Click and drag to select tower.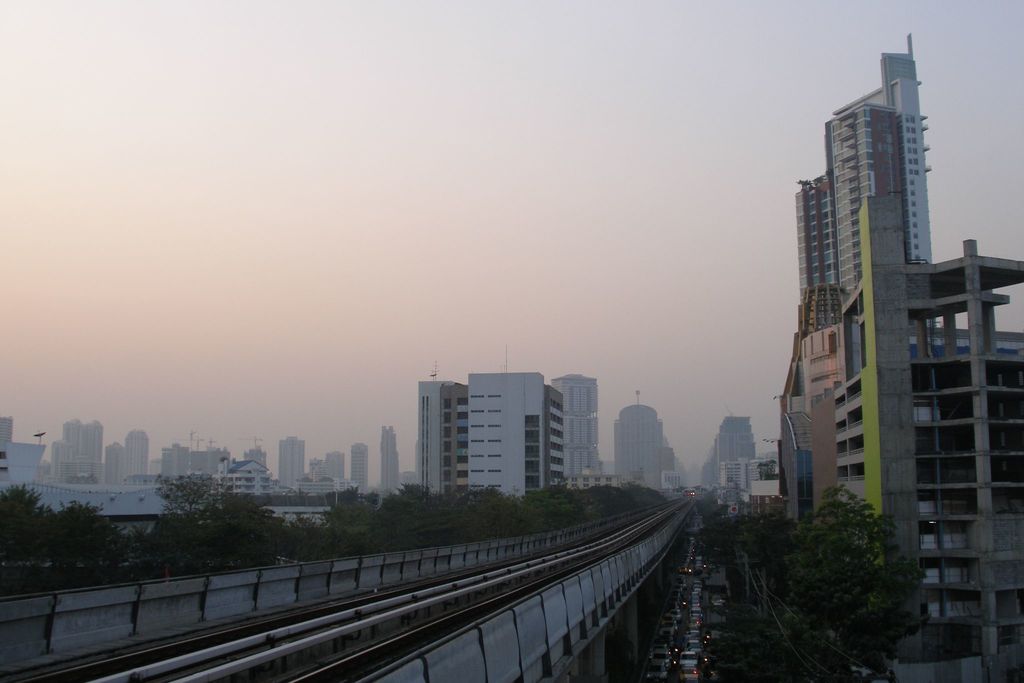
Selection: (left=355, top=440, right=371, bottom=491).
